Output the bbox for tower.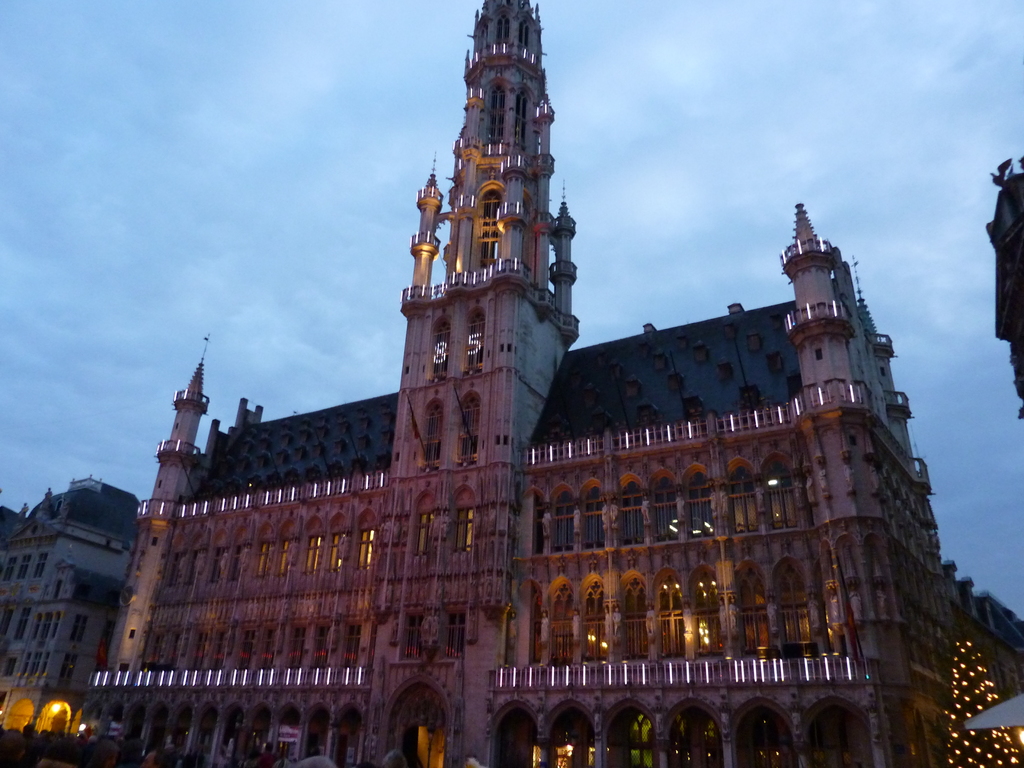
x1=781 y1=212 x2=874 y2=409.
